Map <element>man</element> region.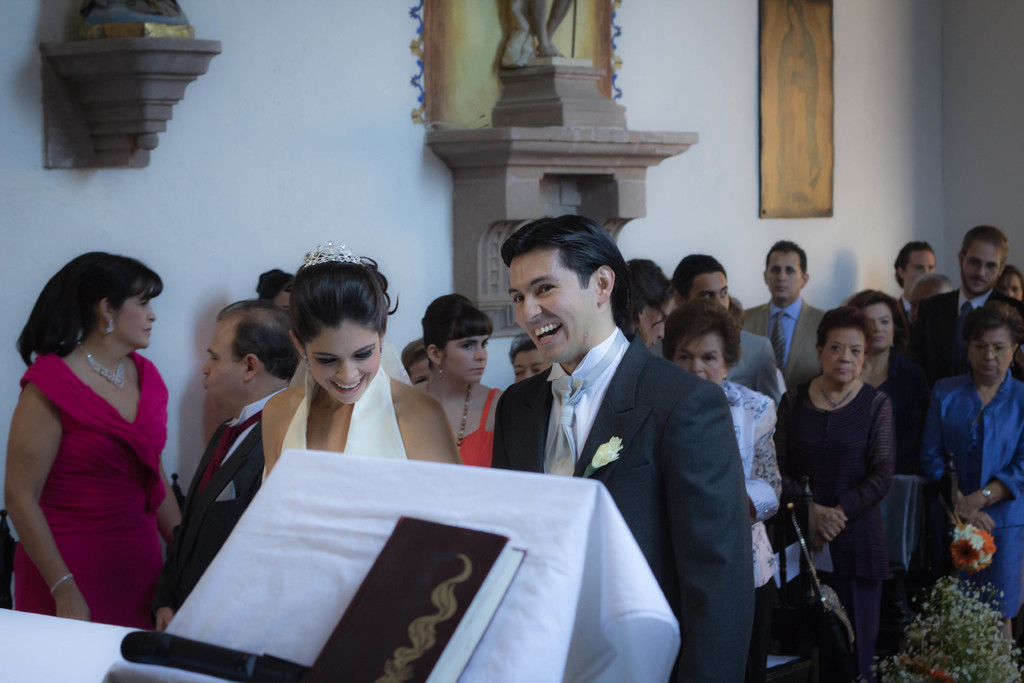
Mapped to [x1=908, y1=222, x2=1023, y2=421].
